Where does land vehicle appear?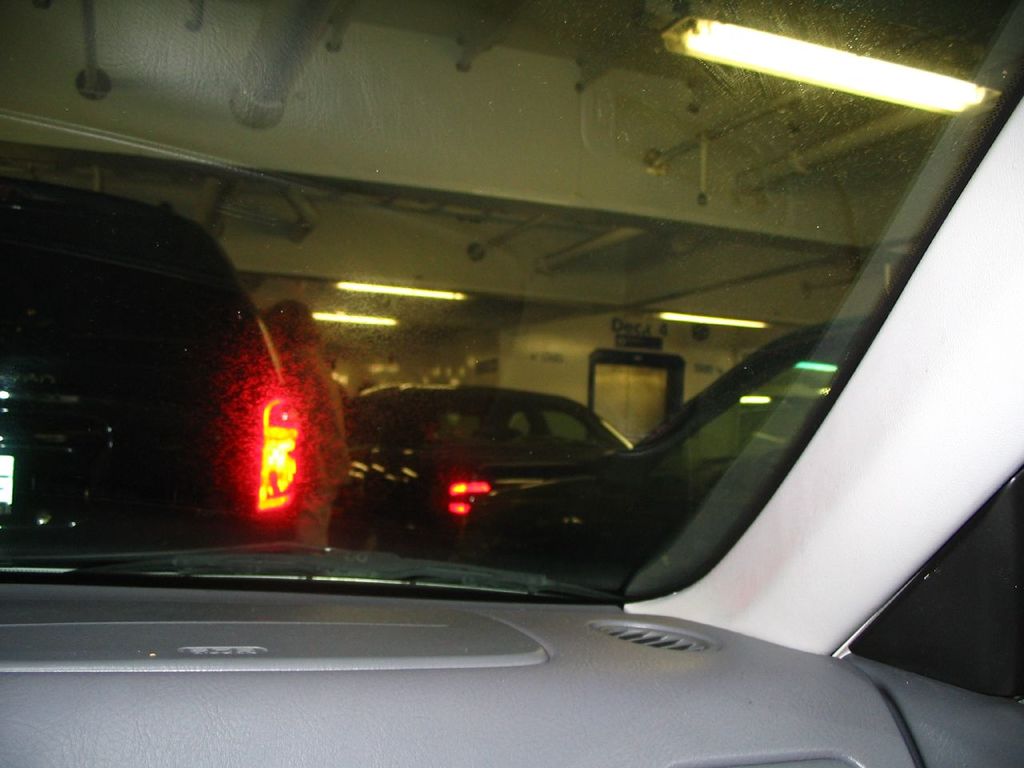
Appears at crop(458, 313, 1023, 703).
